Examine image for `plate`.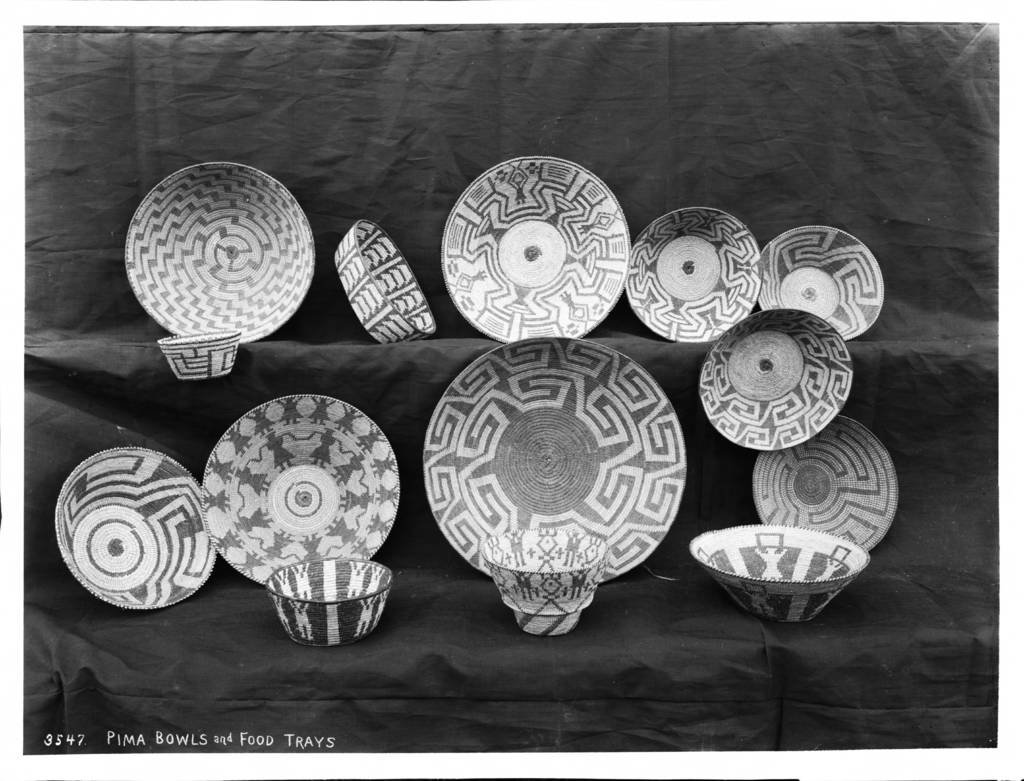
Examination result: (197,391,404,589).
